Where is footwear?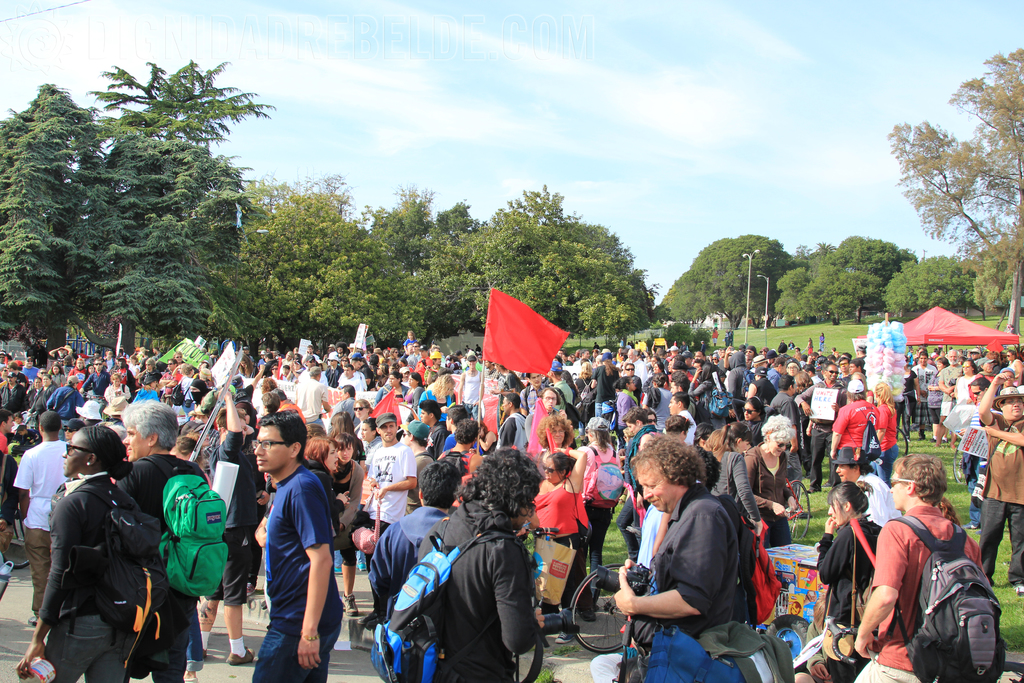
select_region(184, 667, 200, 680).
